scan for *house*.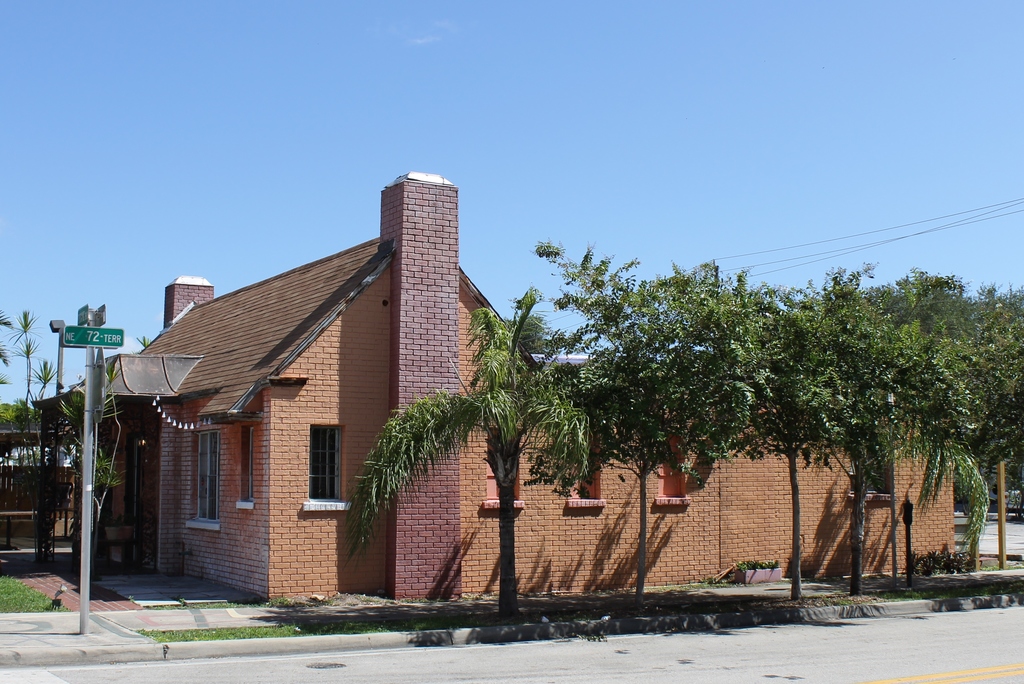
Scan result: {"x1": 32, "y1": 174, "x2": 953, "y2": 601}.
